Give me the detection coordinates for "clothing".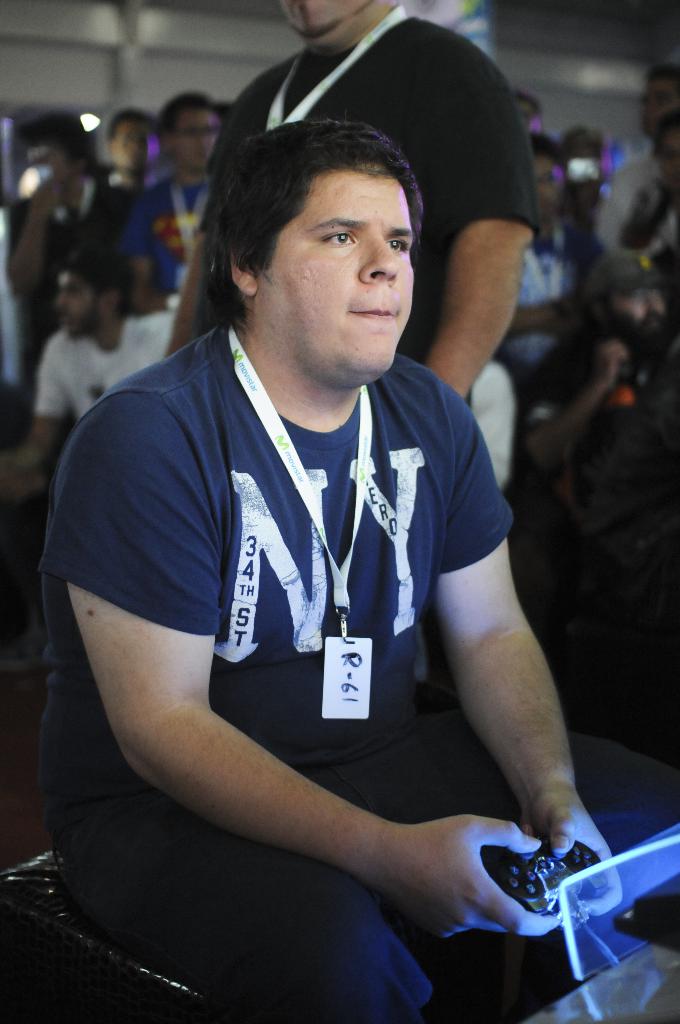
(3, 169, 138, 384).
